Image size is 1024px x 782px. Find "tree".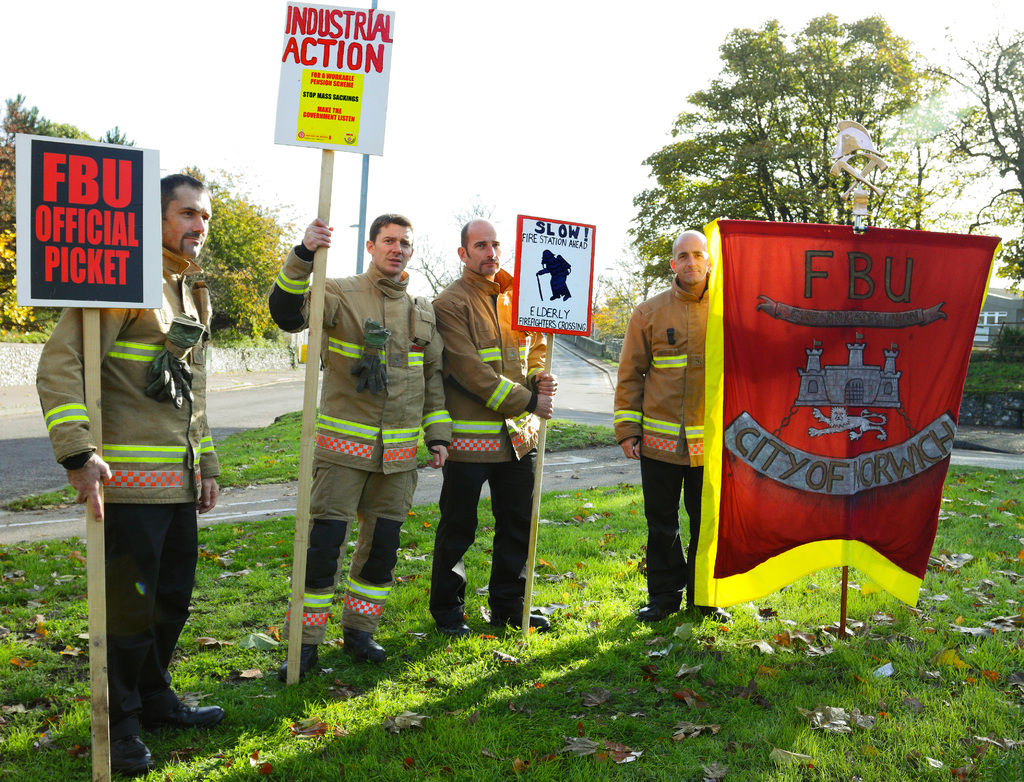
BBox(856, 68, 977, 228).
